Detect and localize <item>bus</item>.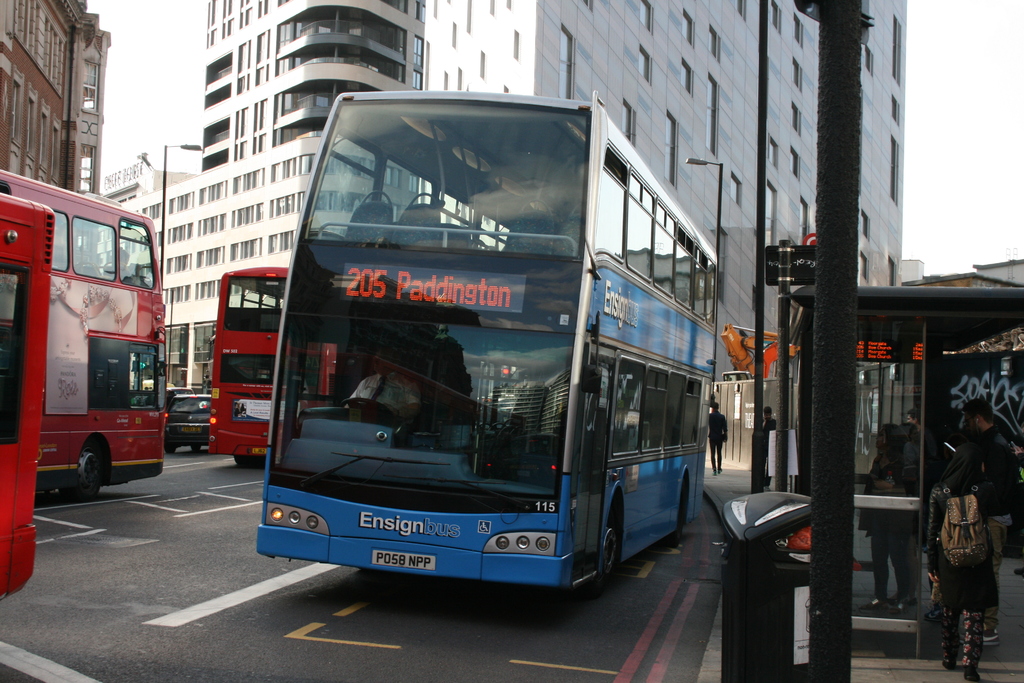
Localized at <box>0,192,56,598</box>.
